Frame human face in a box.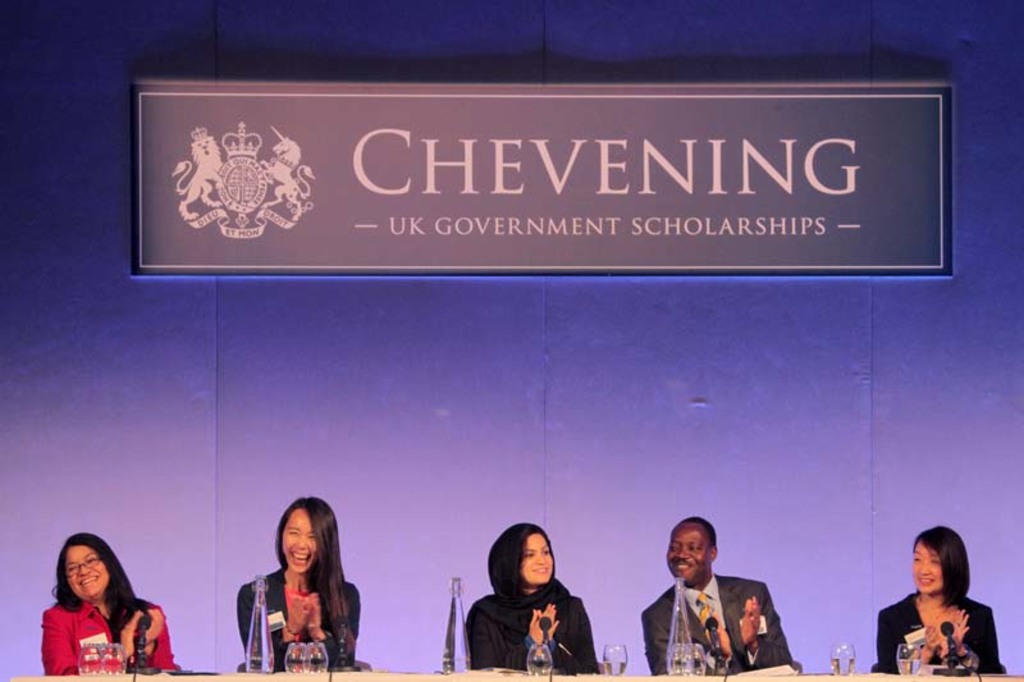
911:539:945:594.
